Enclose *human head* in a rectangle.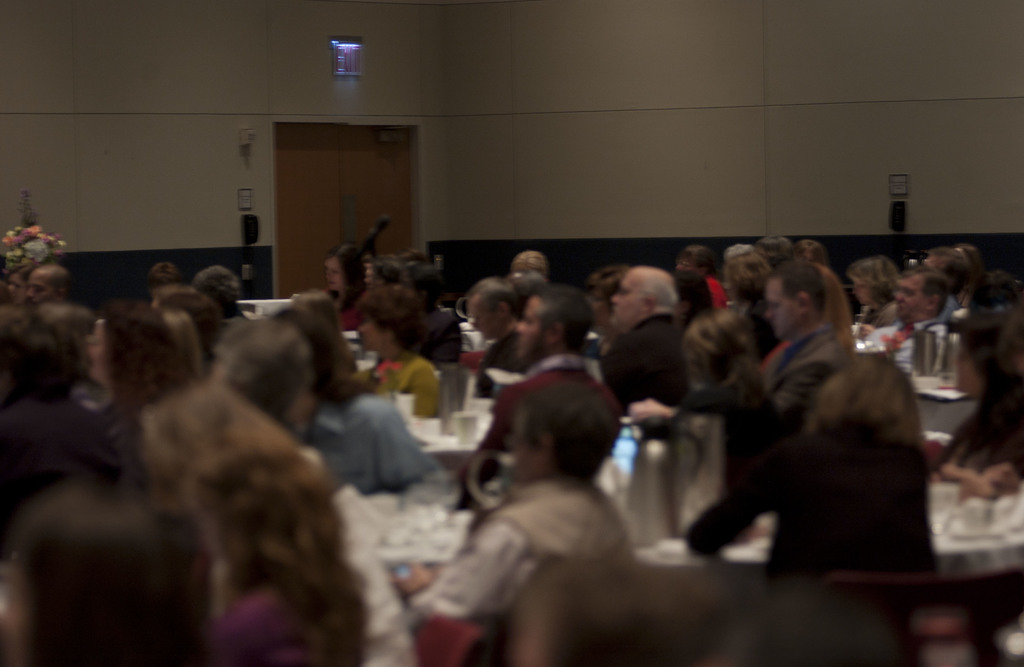
360, 289, 420, 352.
